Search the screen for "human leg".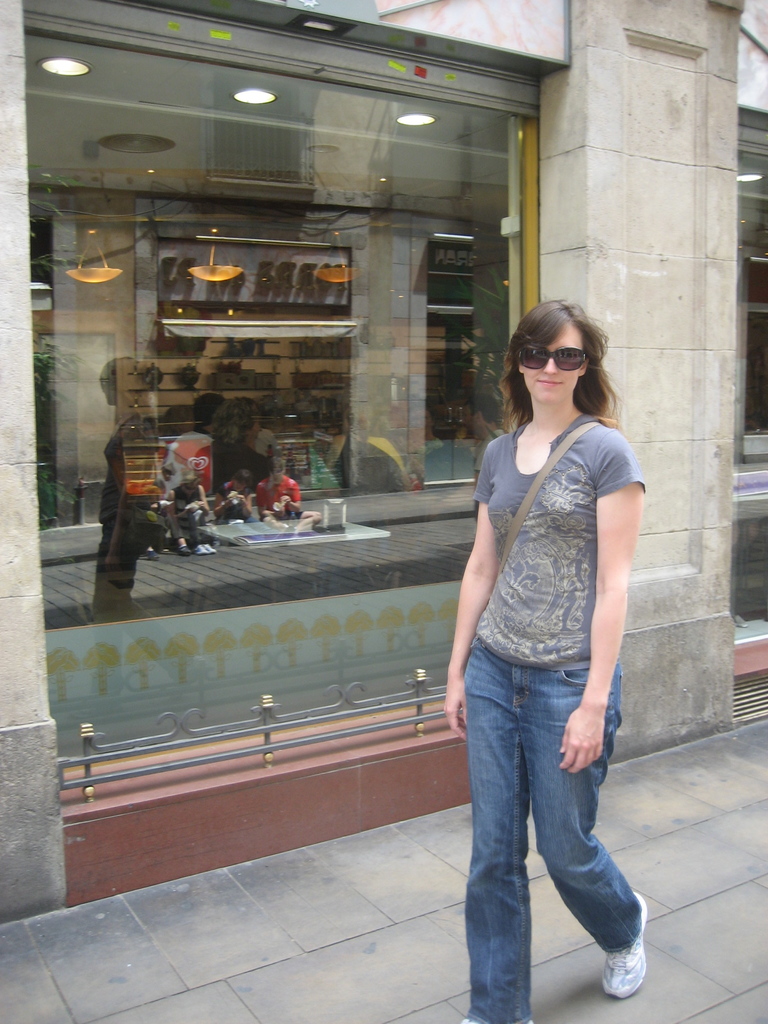
Found at crop(534, 655, 639, 1002).
